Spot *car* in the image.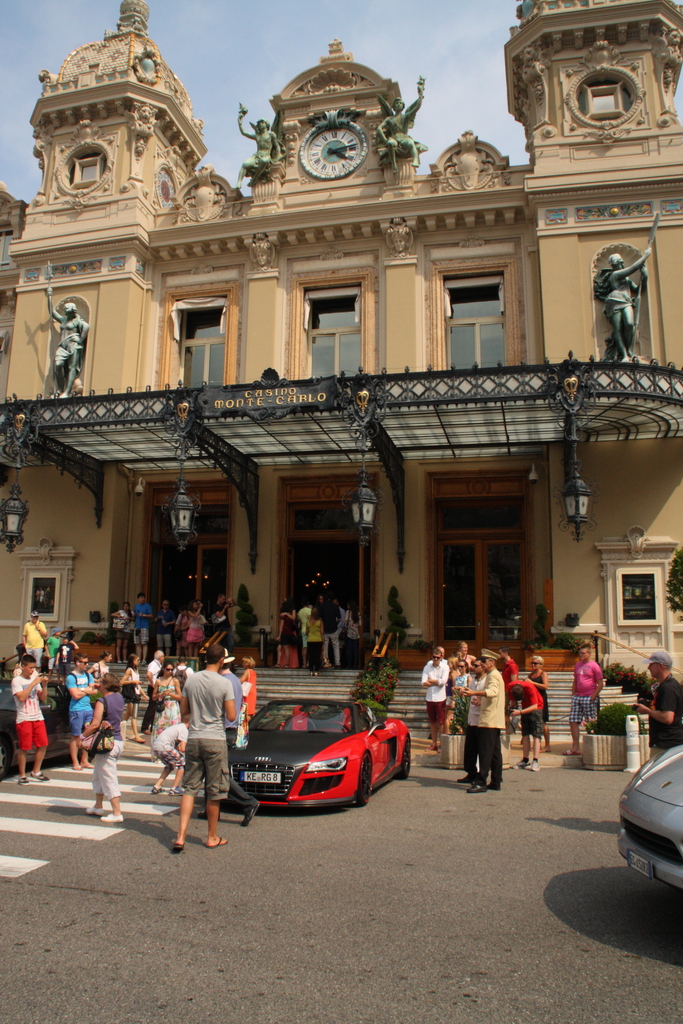
*car* found at (x1=188, y1=692, x2=414, y2=810).
